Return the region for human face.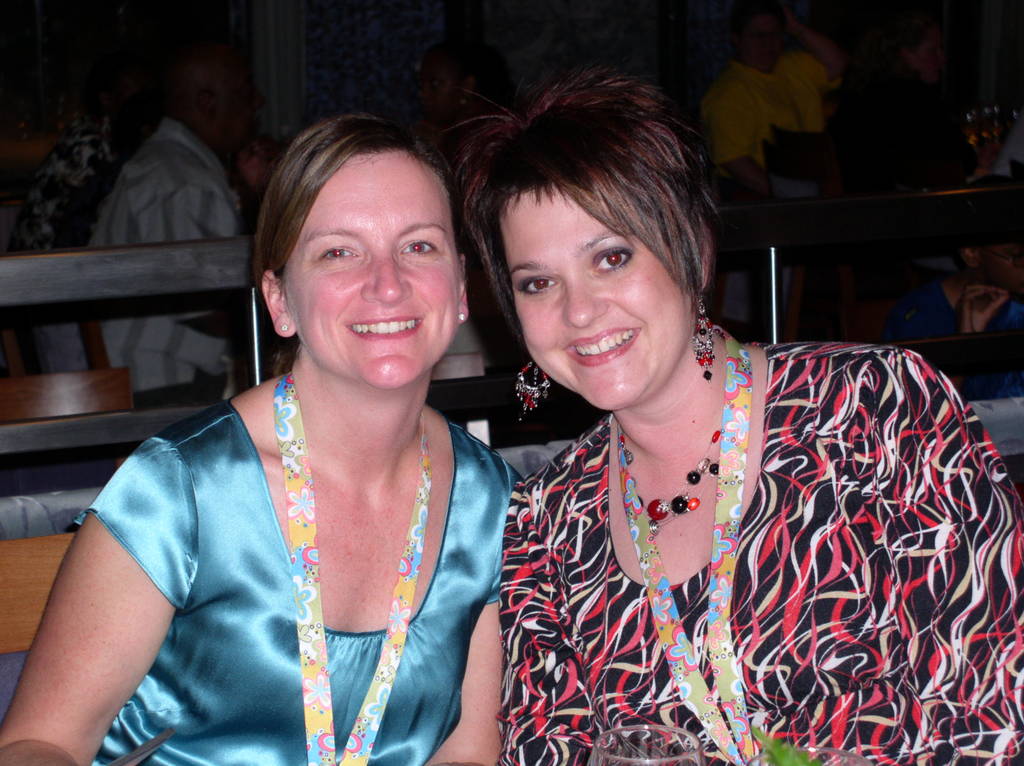
496 182 698 408.
